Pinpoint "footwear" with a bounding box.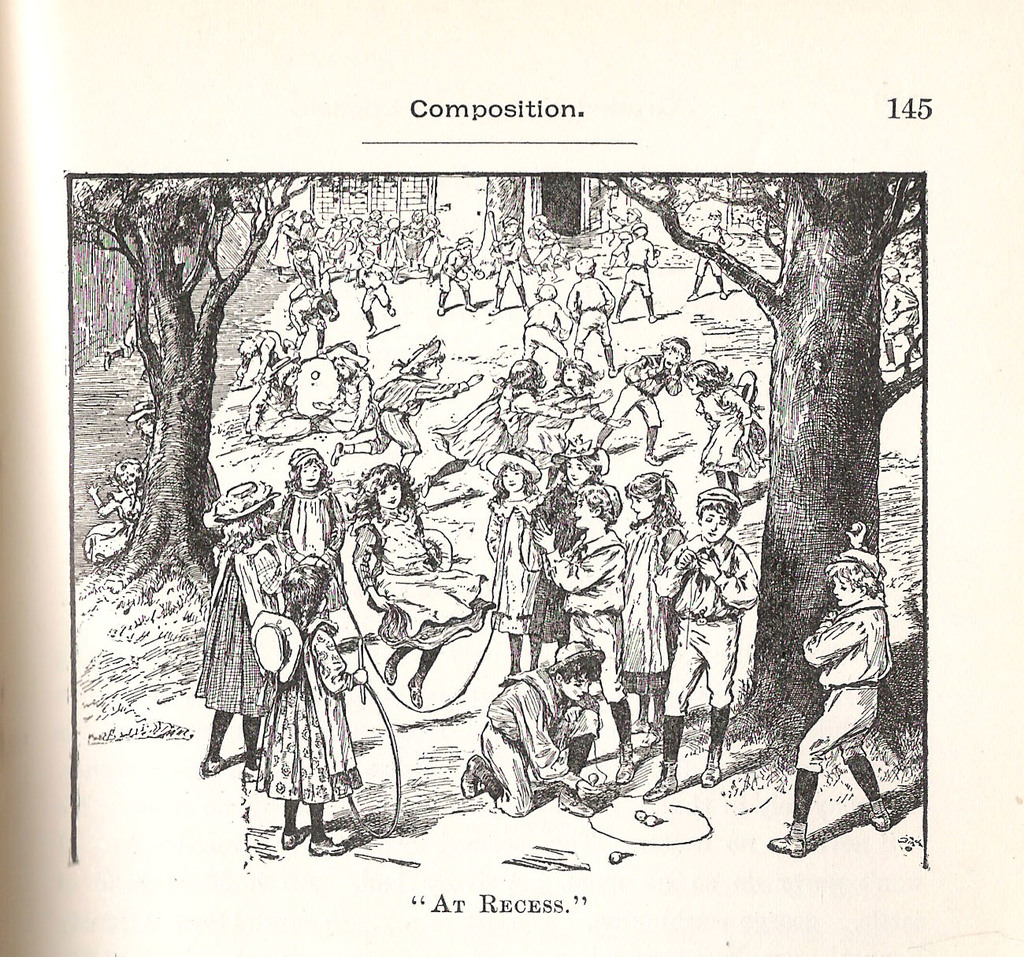
[880,360,892,369].
